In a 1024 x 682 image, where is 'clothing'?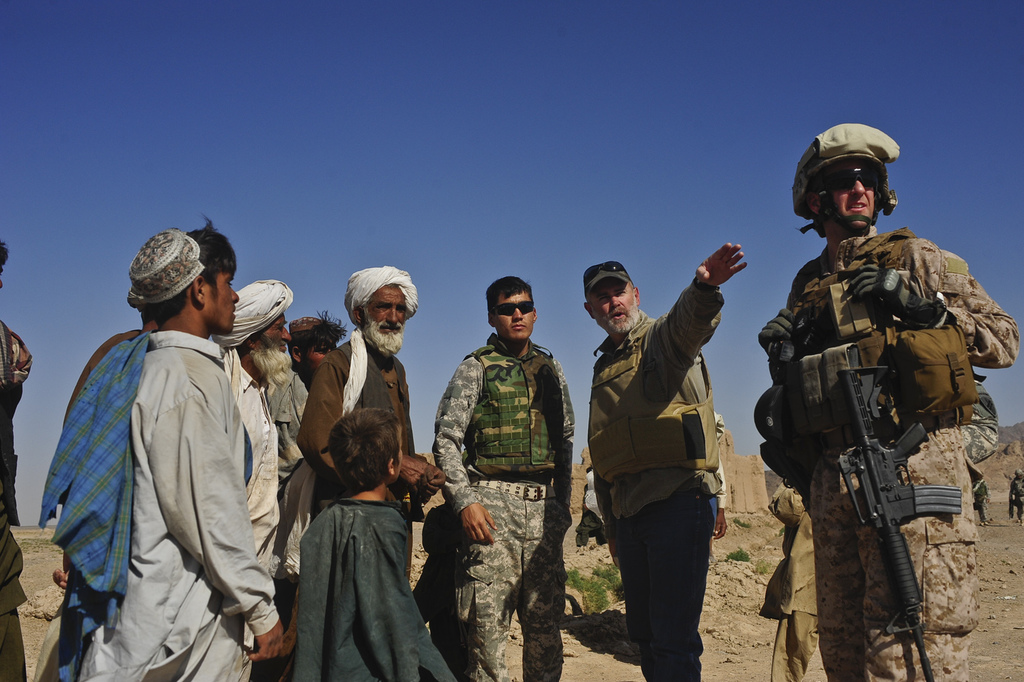
286, 496, 464, 681.
